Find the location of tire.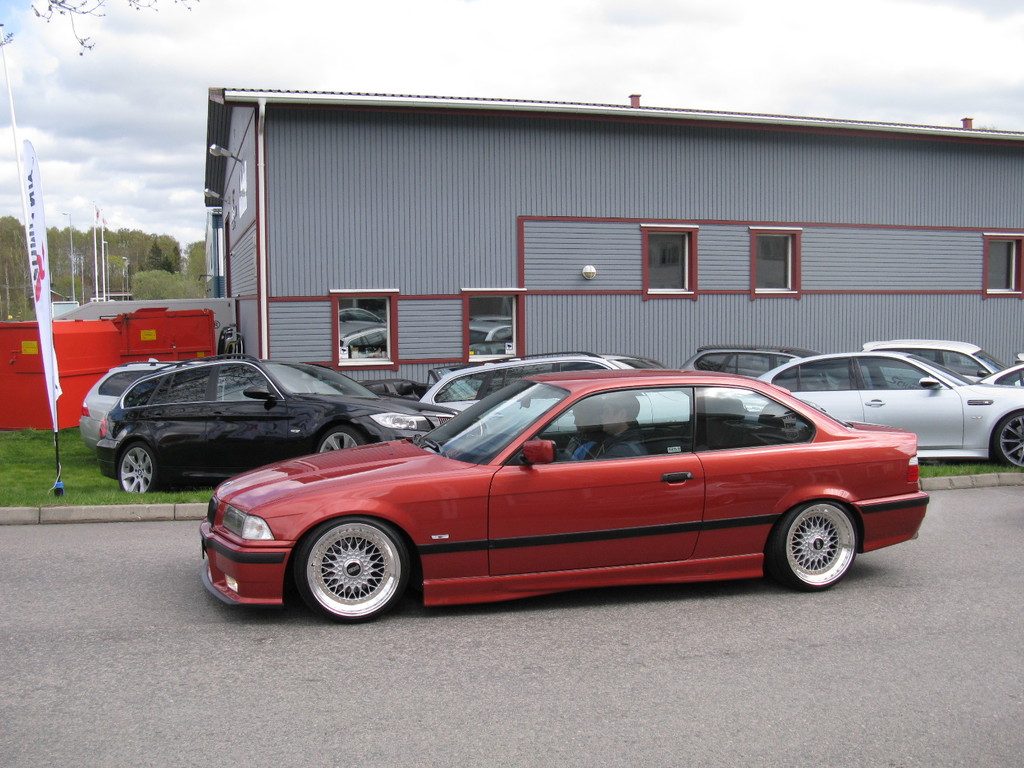
Location: (300, 526, 404, 618).
